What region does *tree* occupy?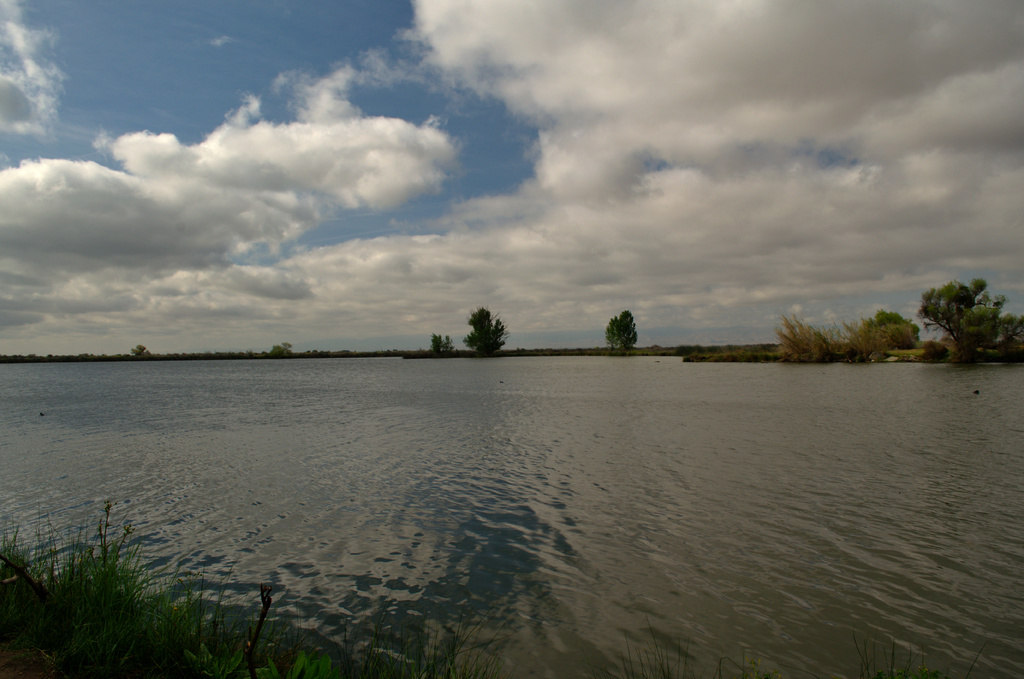
bbox=(428, 334, 454, 356).
